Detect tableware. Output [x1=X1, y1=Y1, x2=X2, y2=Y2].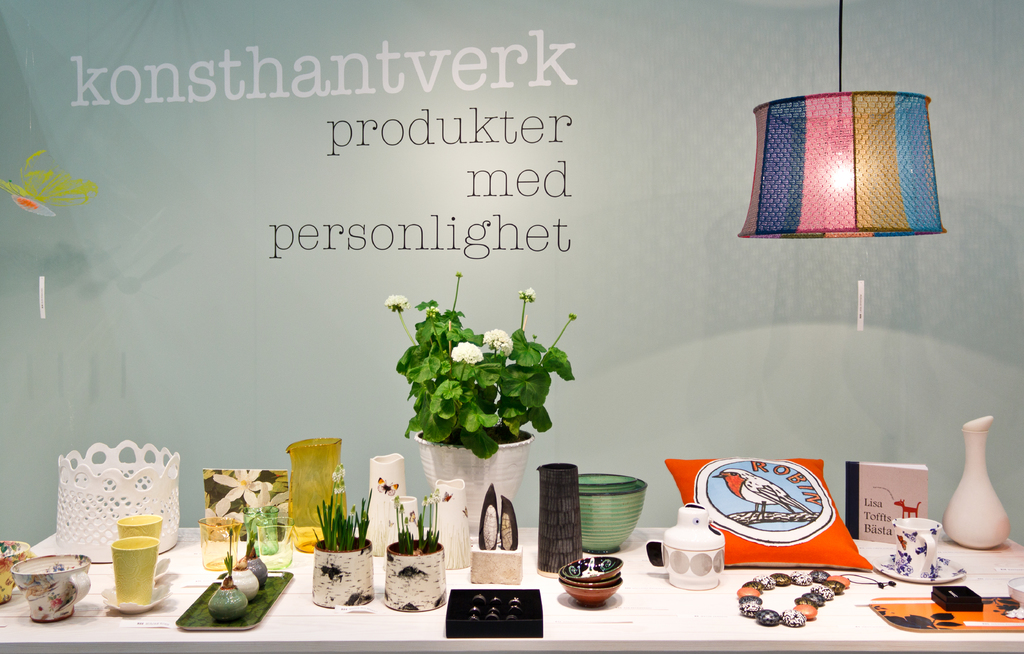
[x1=941, y1=416, x2=1011, y2=548].
